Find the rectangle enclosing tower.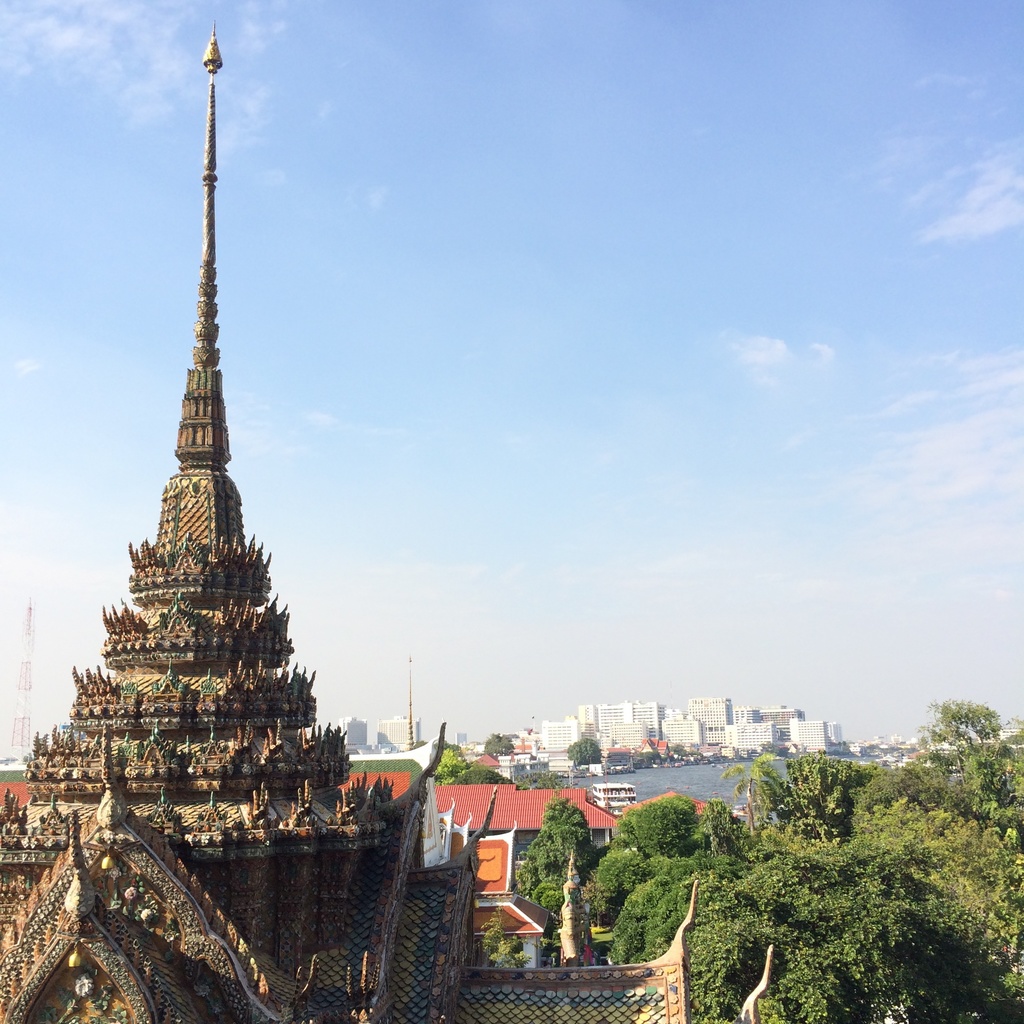
376,715,426,755.
